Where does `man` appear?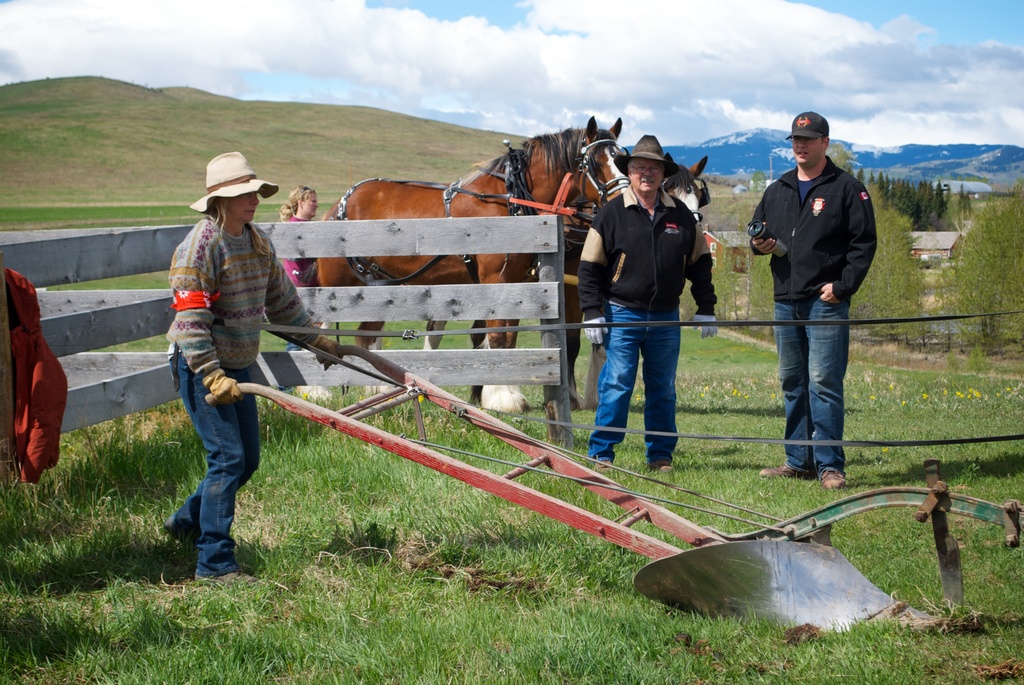
Appears at x1=163 y1=149 x2=340 y2=586.
